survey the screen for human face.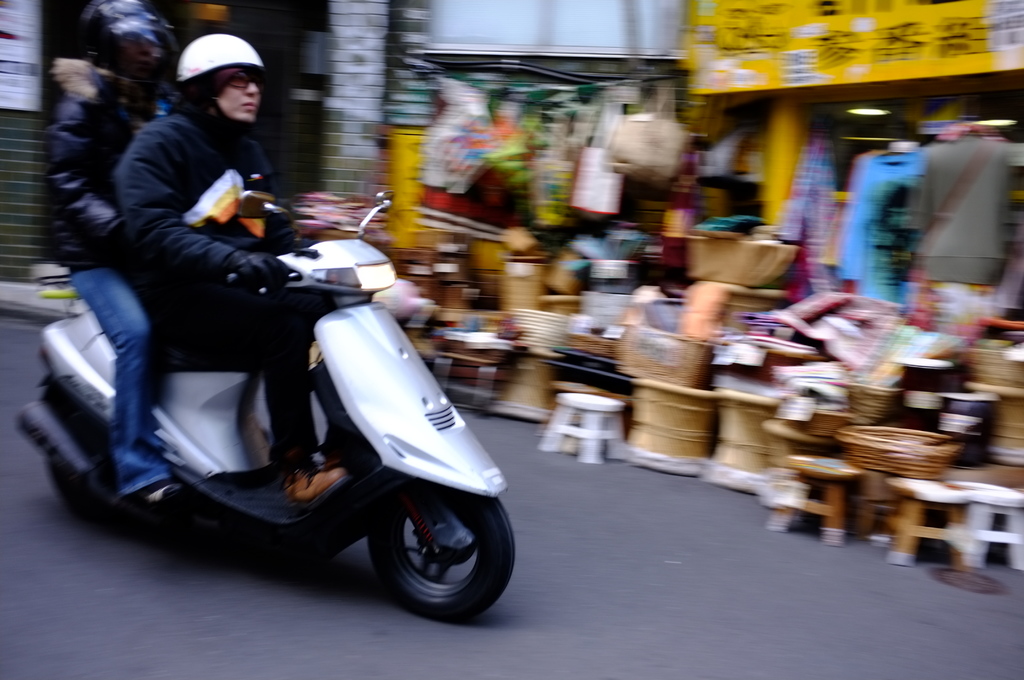
Survey found: {"x1": 216, "y1": 73, "x2": 260, "y2": 120}.
